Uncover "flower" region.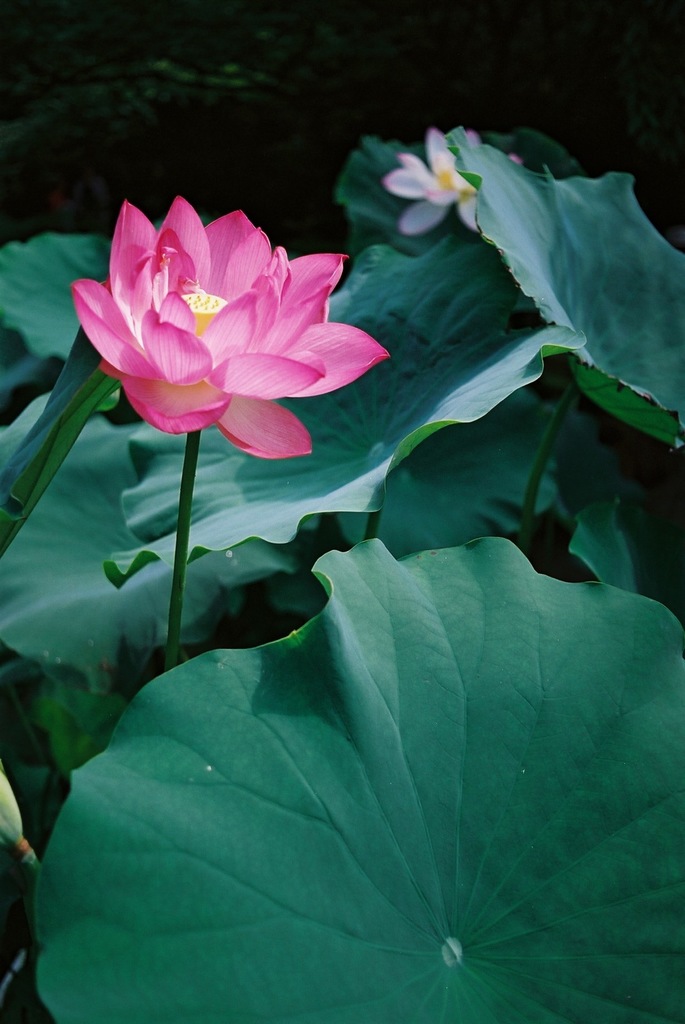
Uncovered: 63/194/395/460.
